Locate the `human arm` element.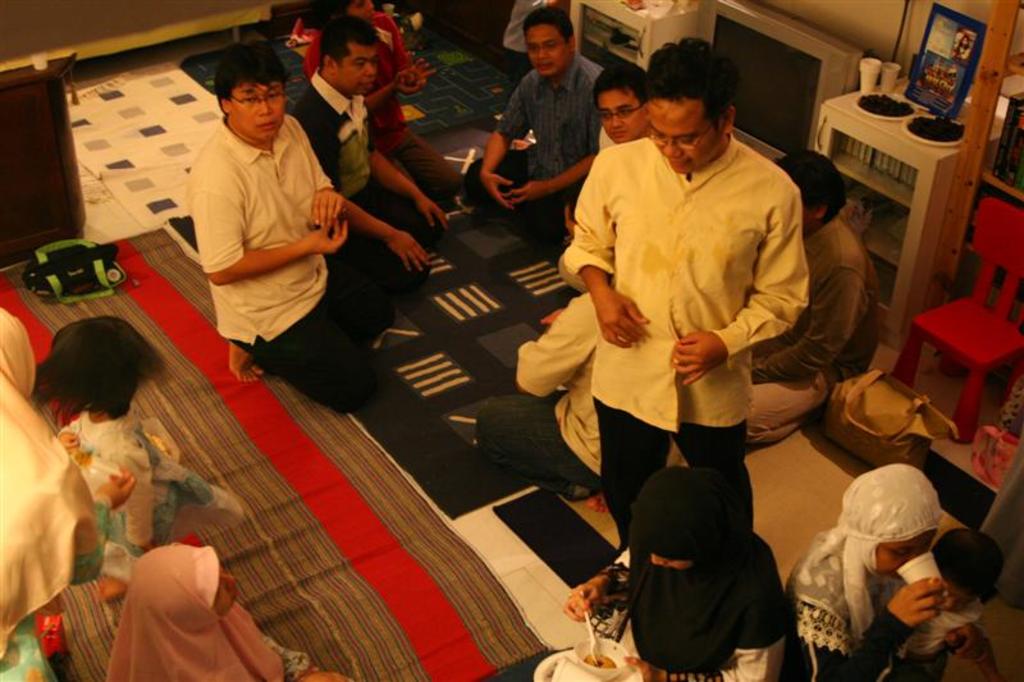
Element bbox: l=200, t=179, r=347, b=287.
